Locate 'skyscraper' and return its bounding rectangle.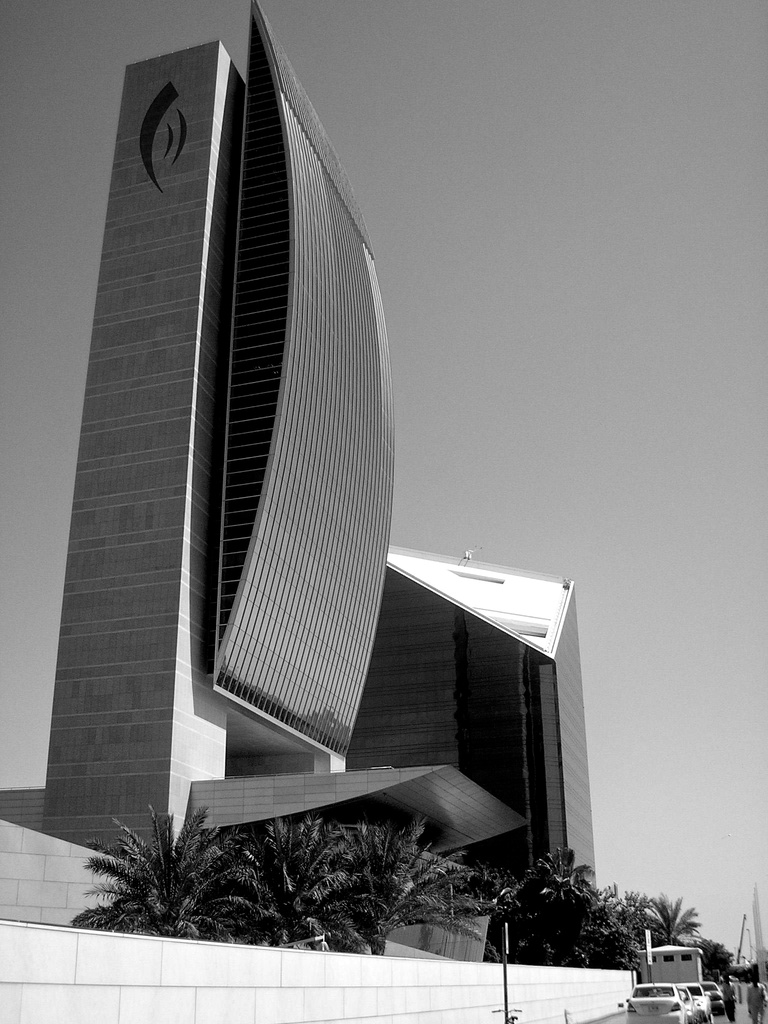
(0,0,529,1023).
